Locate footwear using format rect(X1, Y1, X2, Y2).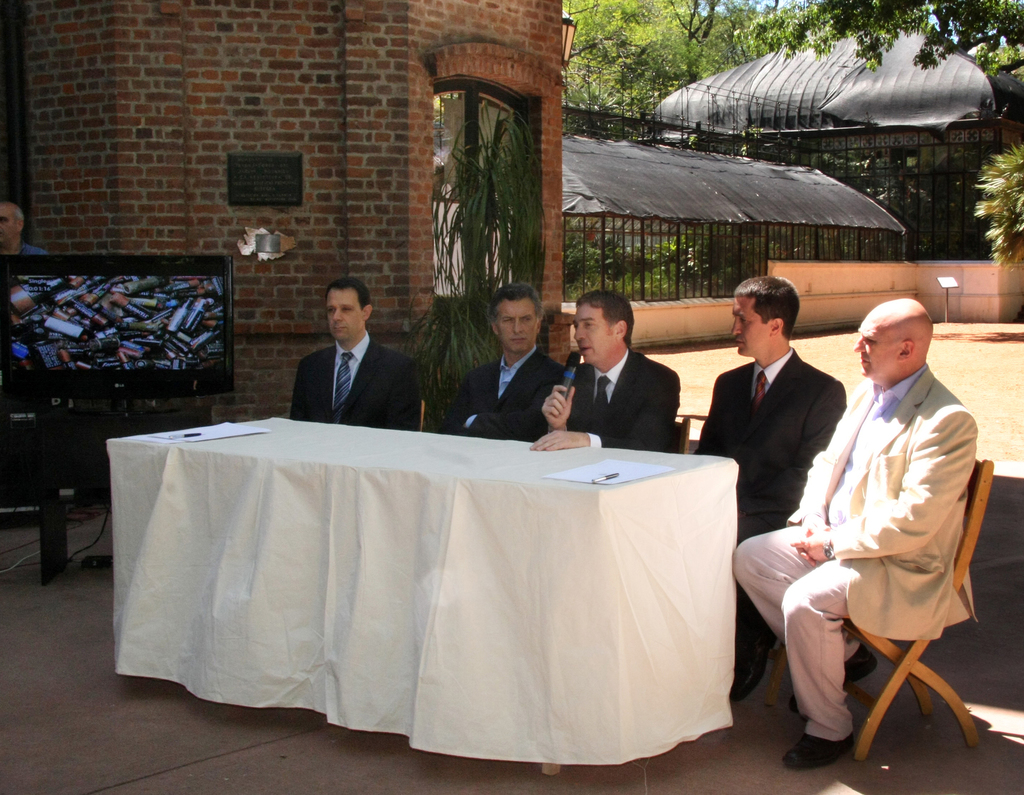
rect(784, 644, 881, 716).
